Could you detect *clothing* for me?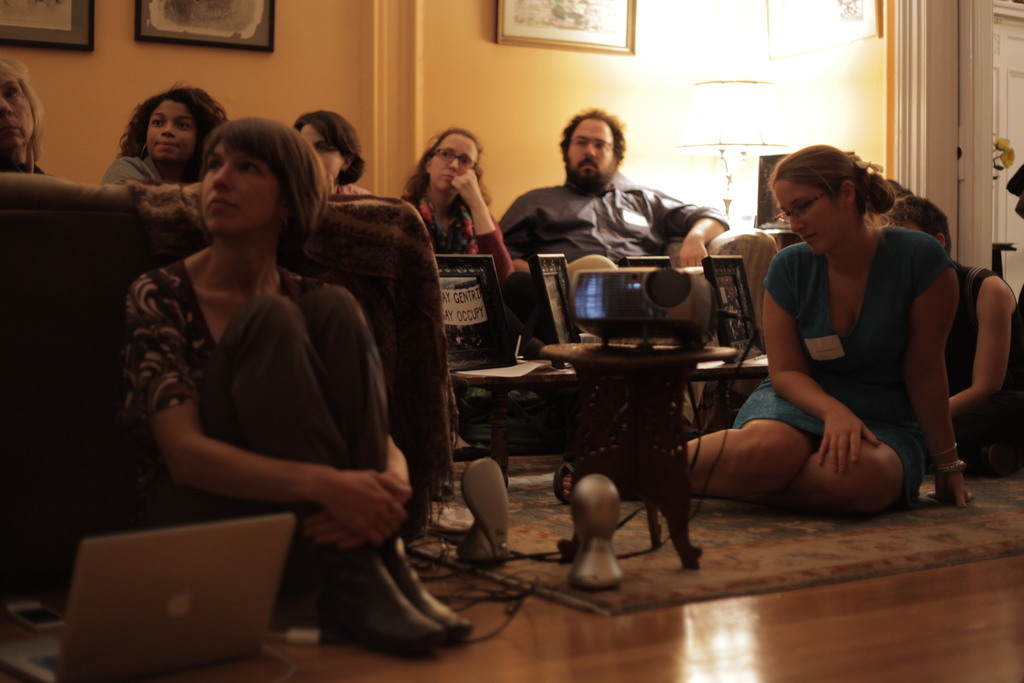
Detection result: 737, 229, 959, 508.
